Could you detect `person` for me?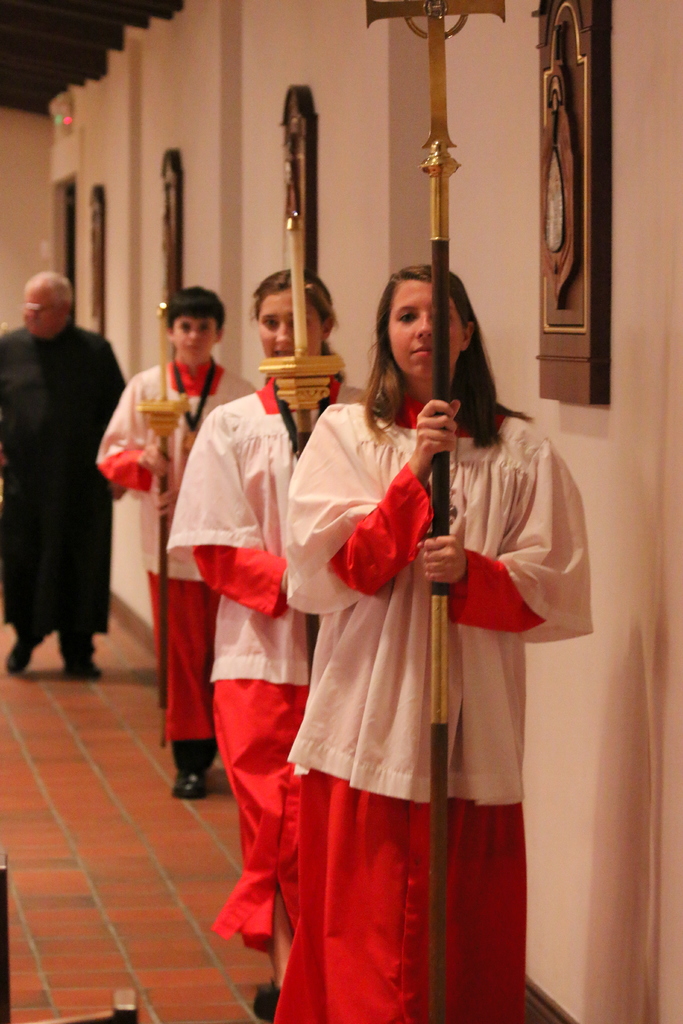
Detection result: 160 259 372 1022.
